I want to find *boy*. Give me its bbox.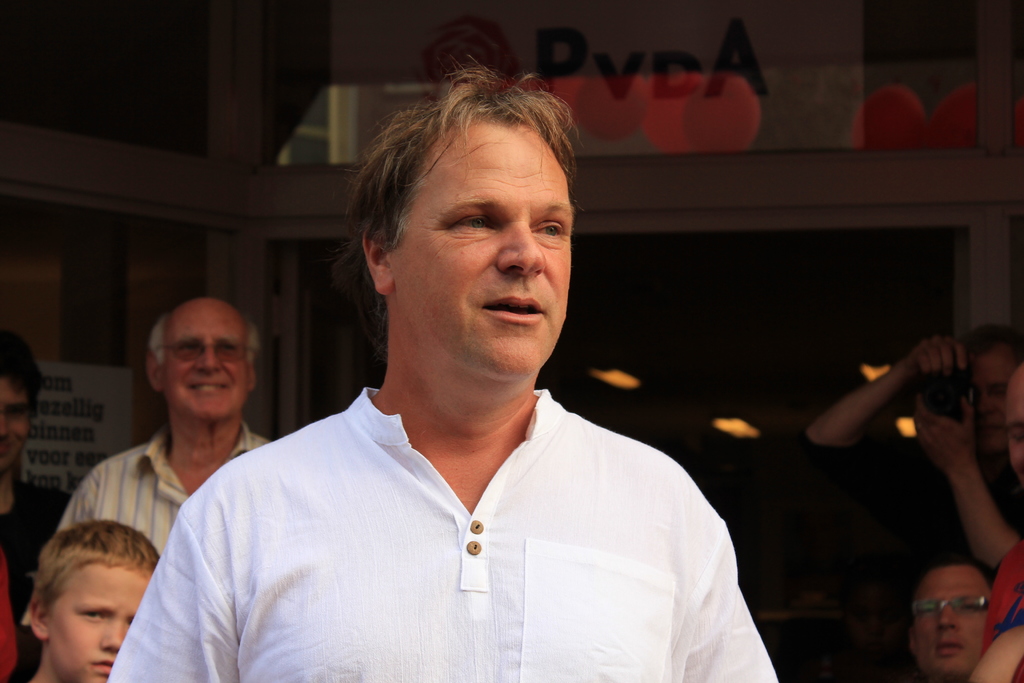
(x1=13, y1=518, x2=159, y2=682).
